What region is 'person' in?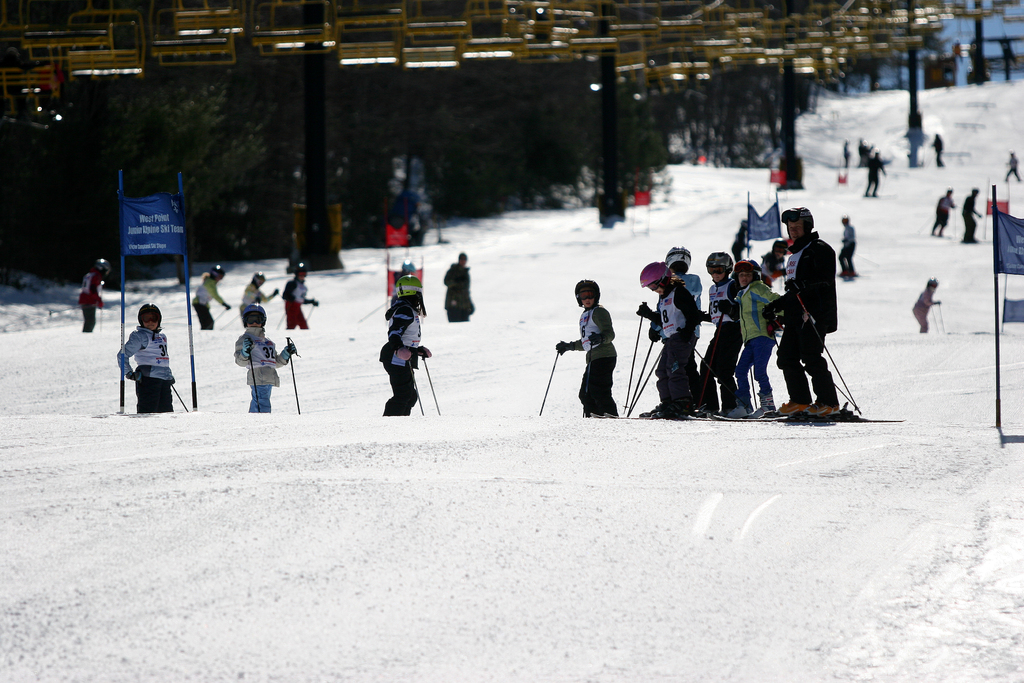
(left=638, top=260, right=708, bottom=420).
